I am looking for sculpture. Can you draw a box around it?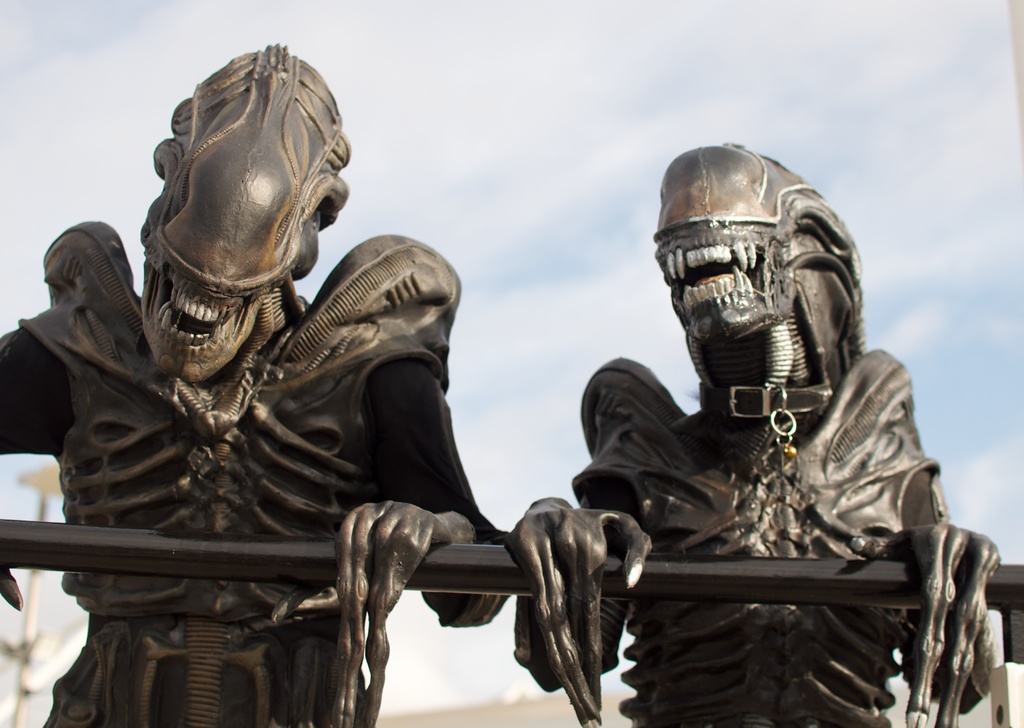
Sure, the bounding box is bbox(0, 40, 522, 727).
